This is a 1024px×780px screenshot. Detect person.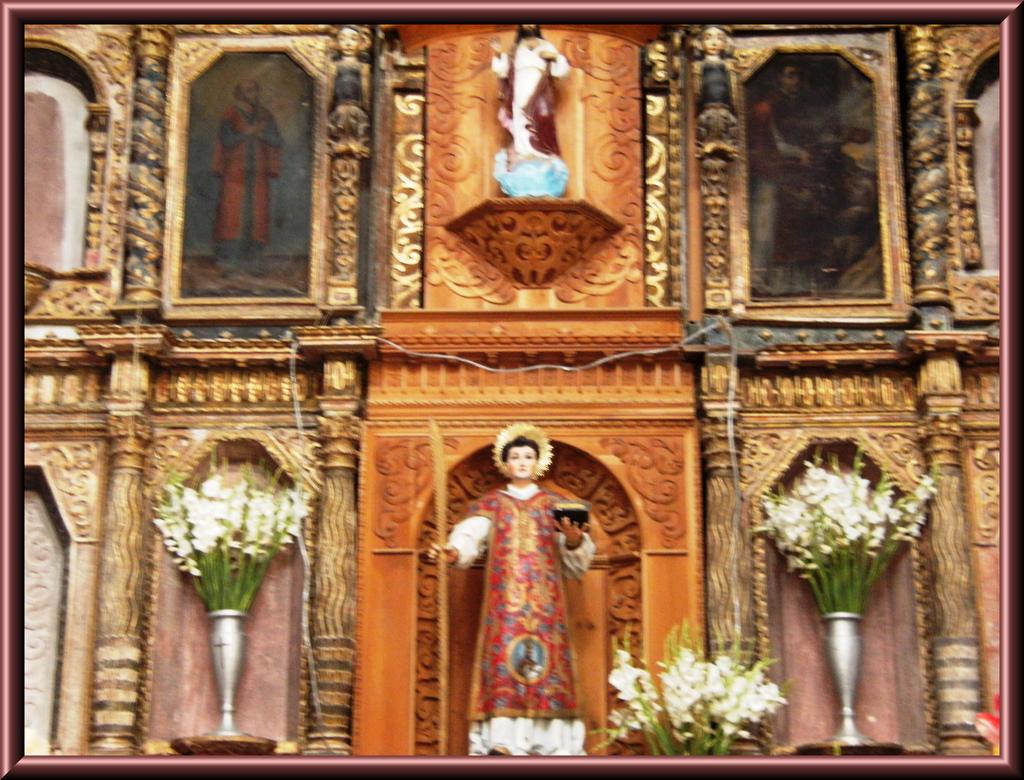
BBox(754, 63, 870, 277).
